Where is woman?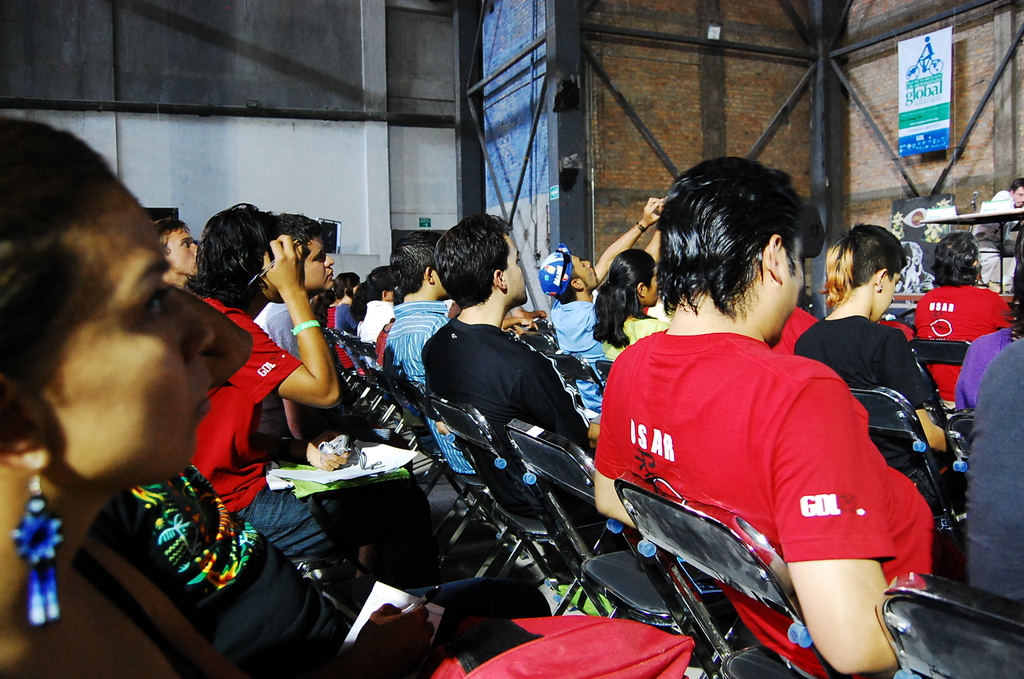
locate(0, 115, 239, 678).
